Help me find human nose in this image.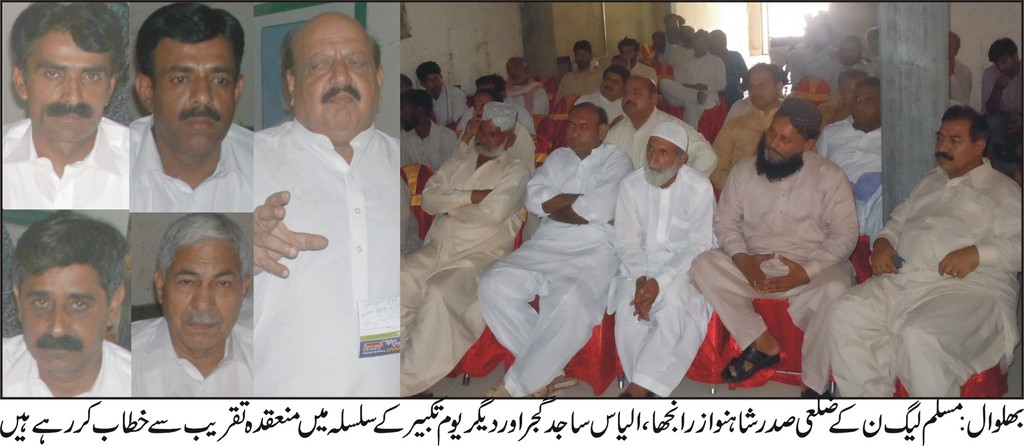
Found it: 56,73,84,108.
